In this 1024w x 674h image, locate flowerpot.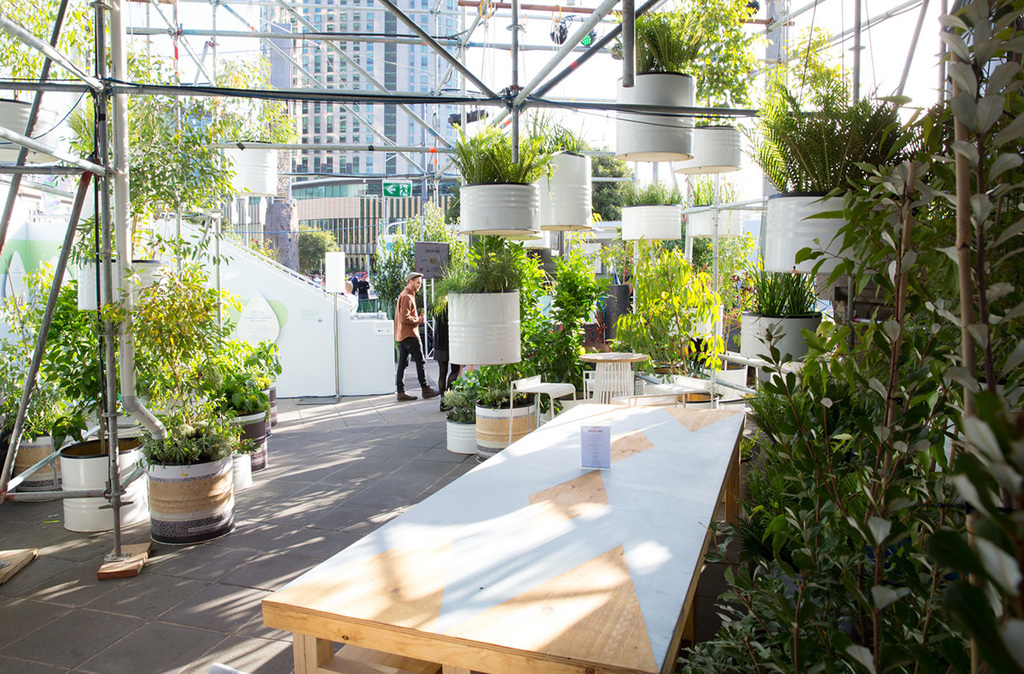
Bounding box: left=613, top=73, right=696, bottom=159.
